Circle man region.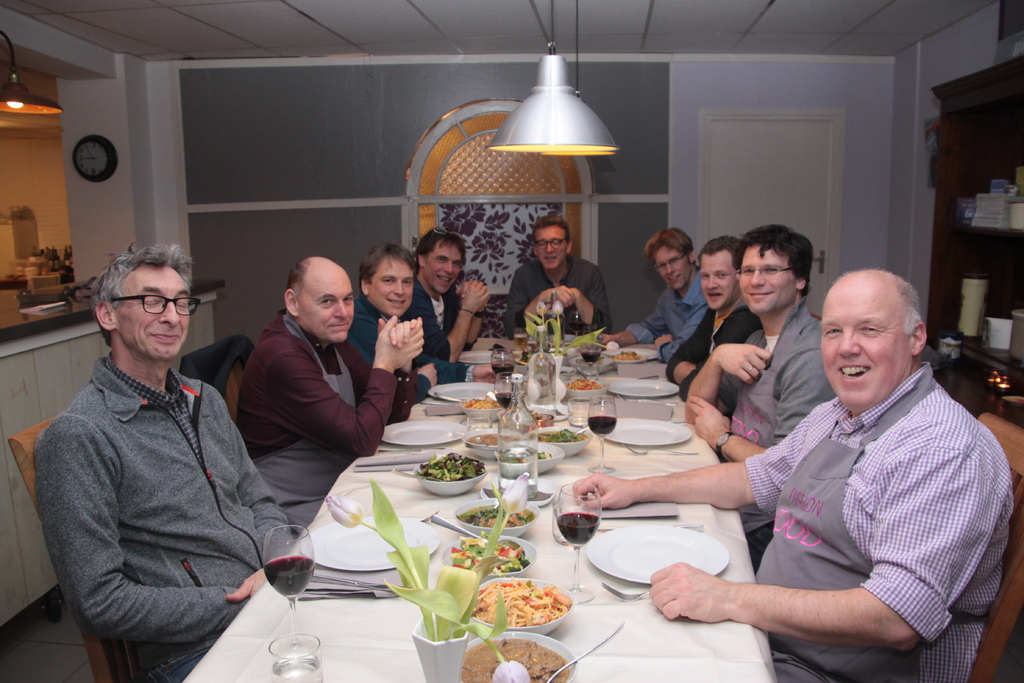
Region: Rect(230, 258, 426, 526).
